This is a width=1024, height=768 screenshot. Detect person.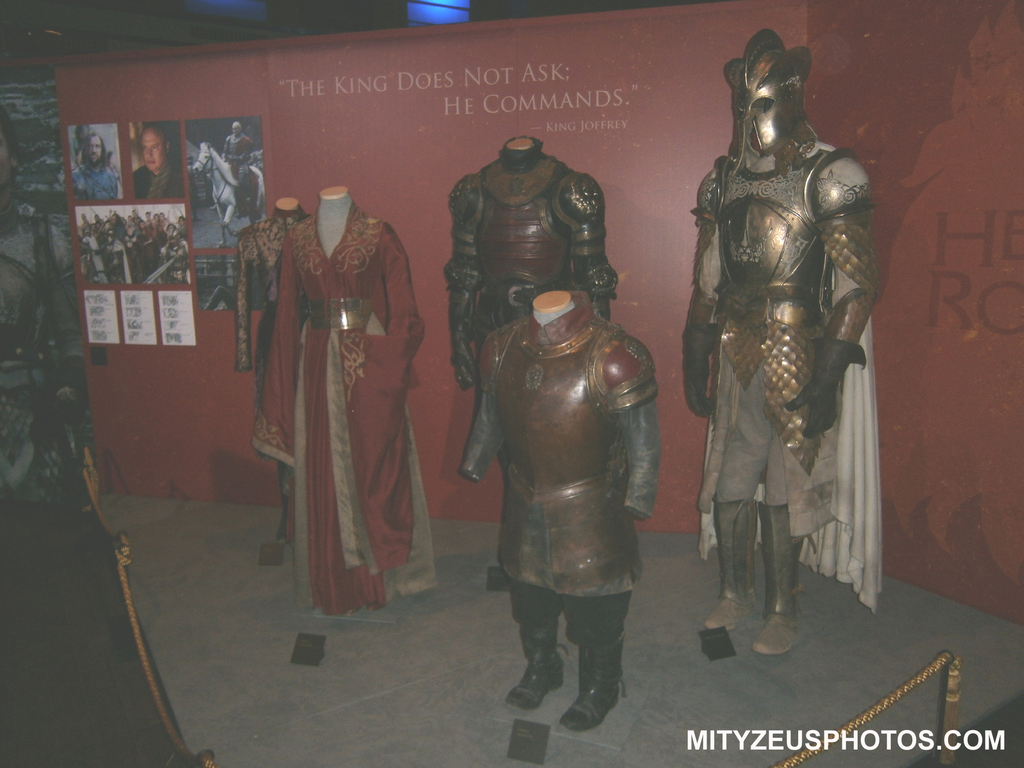
locate(134, 125, 182, 202).
